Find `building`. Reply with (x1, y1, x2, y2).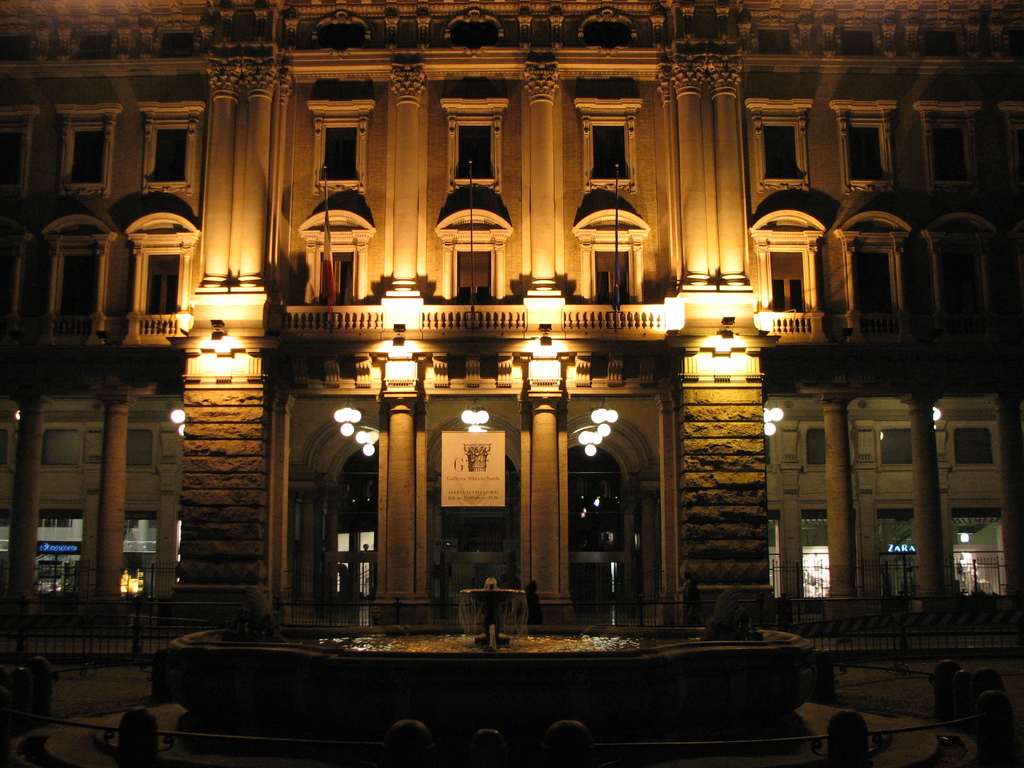
(2, 1, 1023, 638).
